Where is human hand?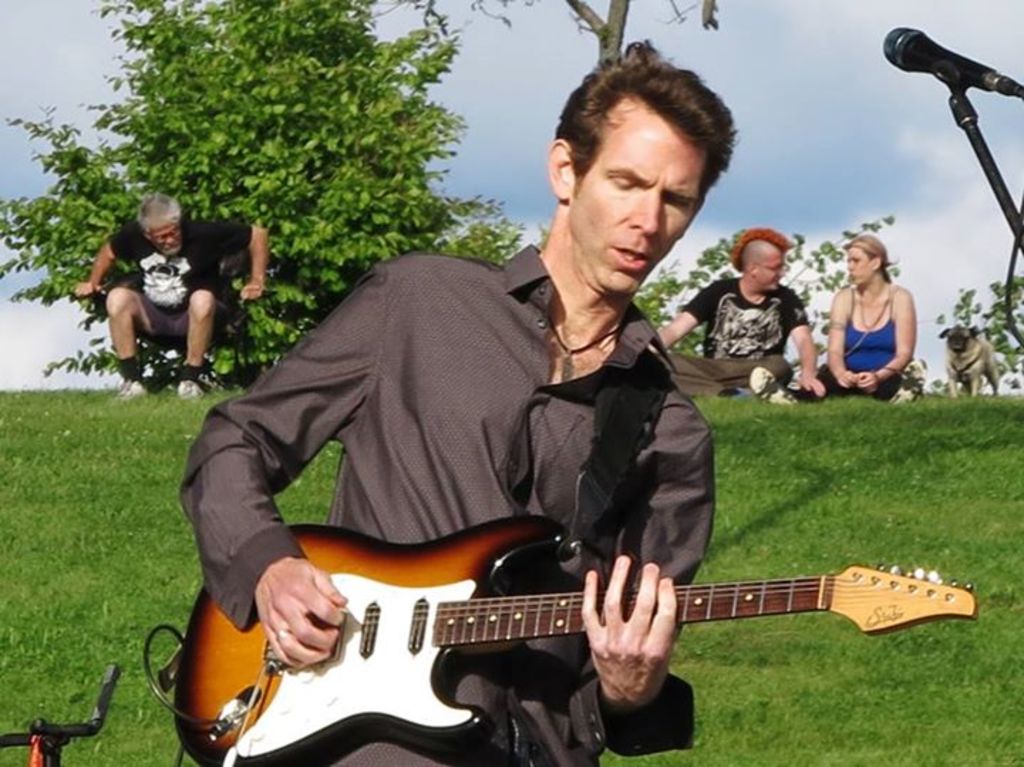
<region>252, 556, 348, 673</region>.
